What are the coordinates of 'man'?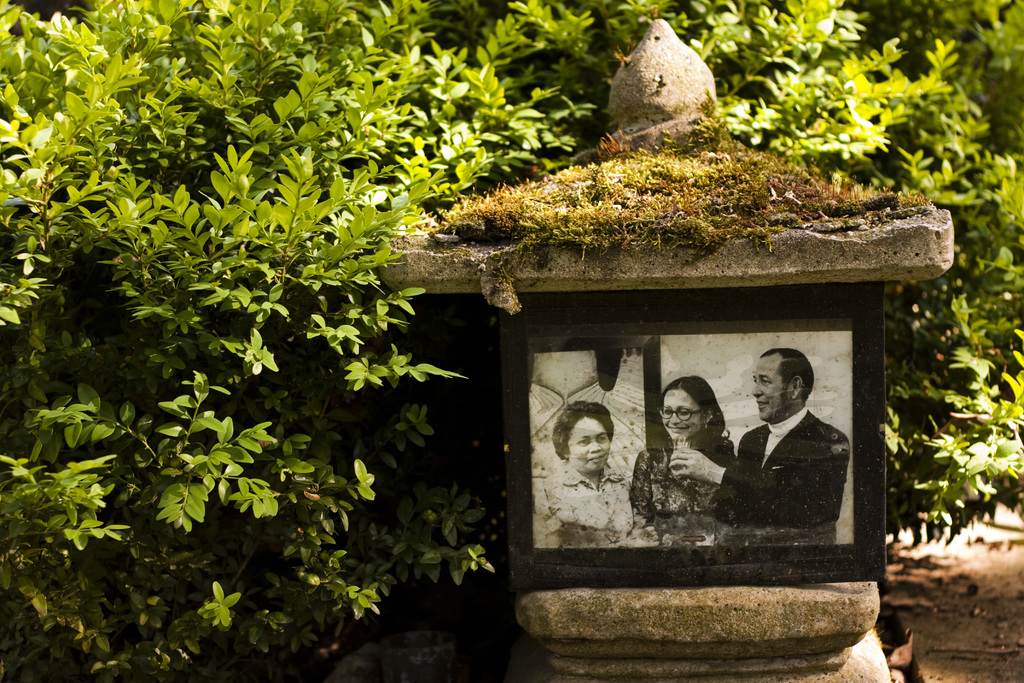
[667, 350, 860, 555].
